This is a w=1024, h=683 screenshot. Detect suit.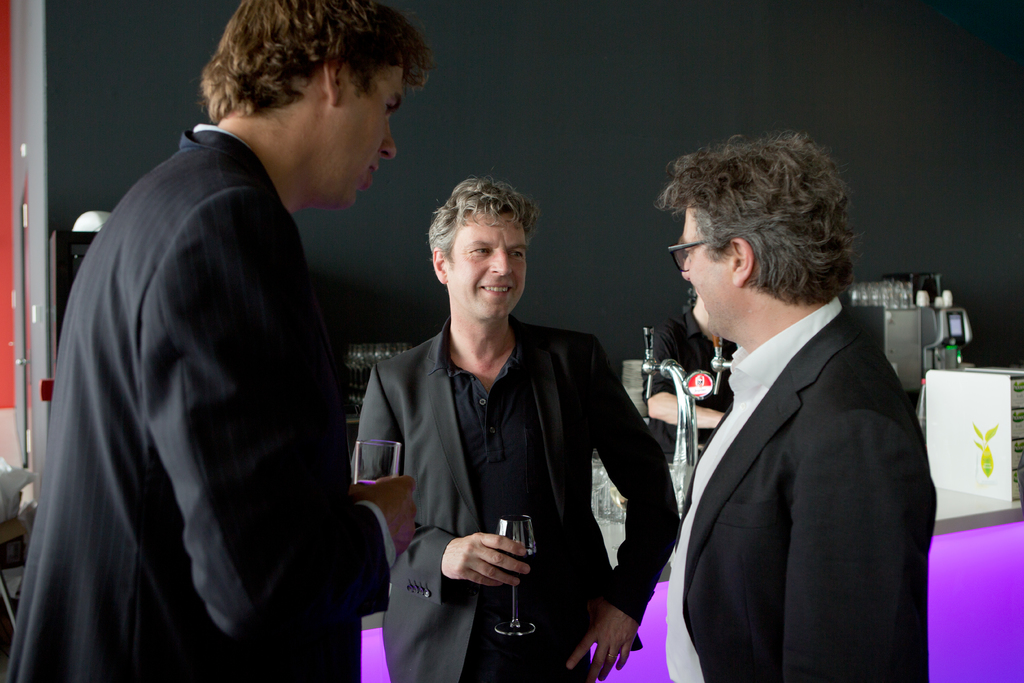
select_region(656, 189, 946, 682).
